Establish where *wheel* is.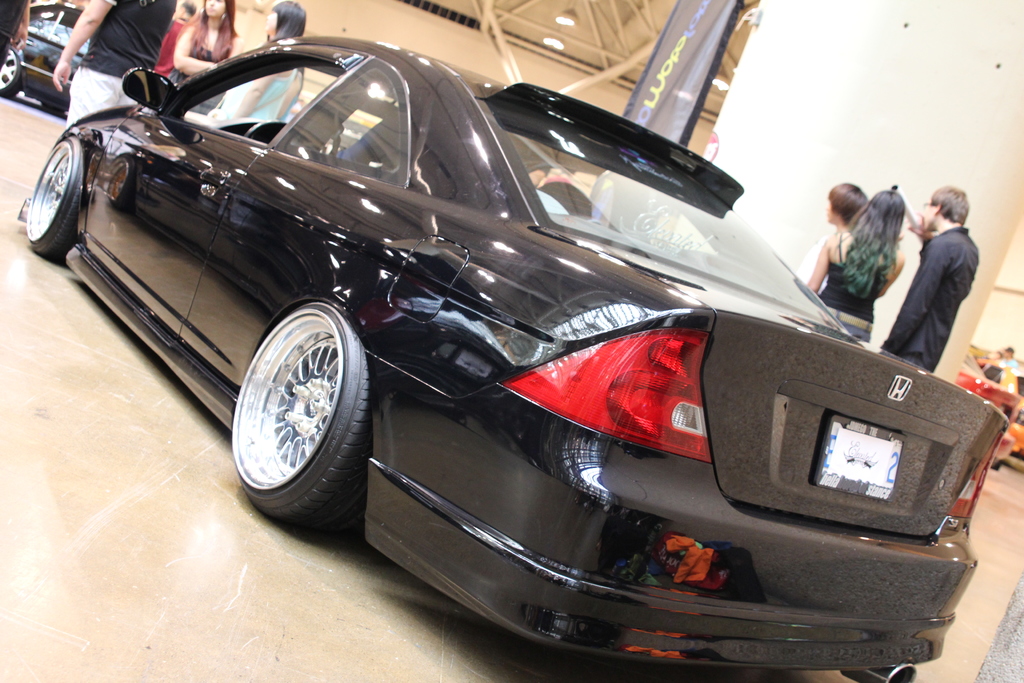
Established at 25, 133, 85, 261.
